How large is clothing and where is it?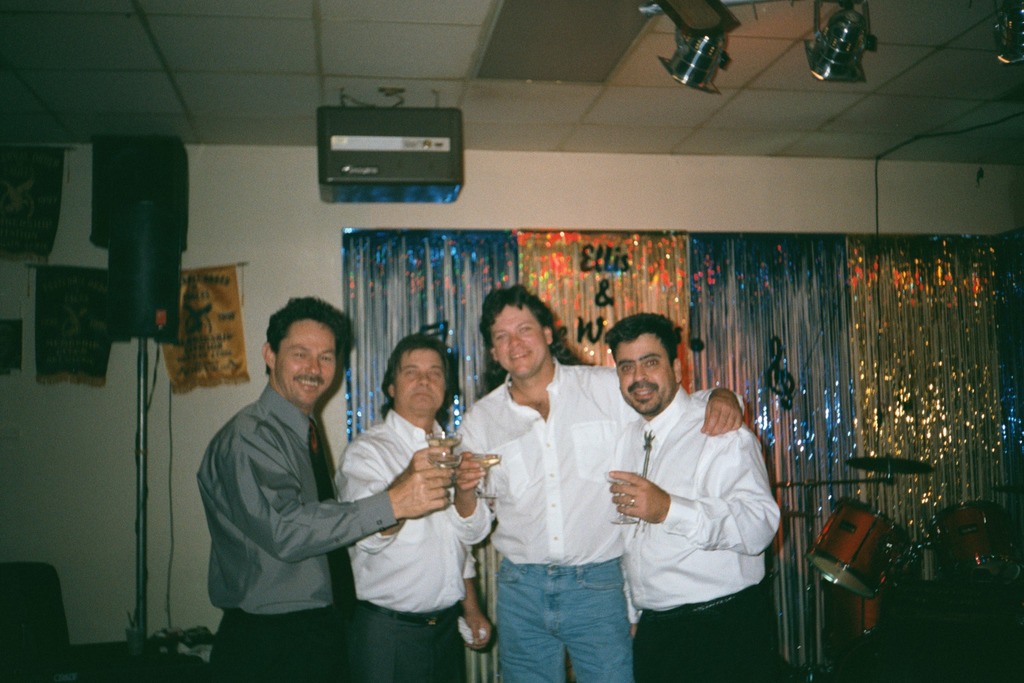
Bounding box: (x1=209, y1=377, x2=399, y2=682).
